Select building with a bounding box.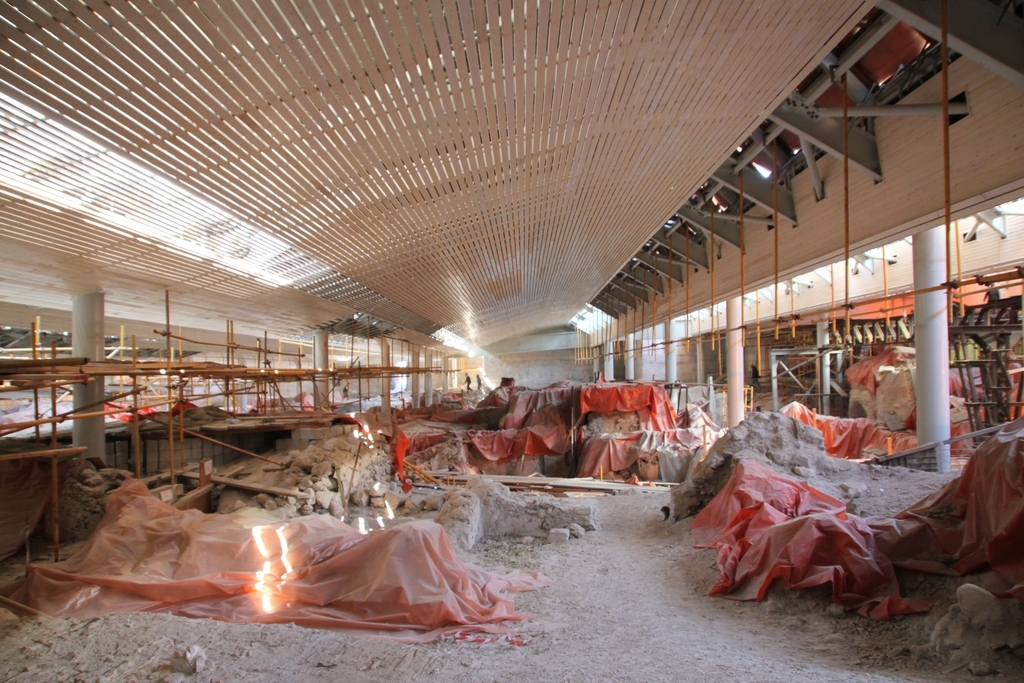
<bbox>0, 0, 1023, 682</bbox>.
